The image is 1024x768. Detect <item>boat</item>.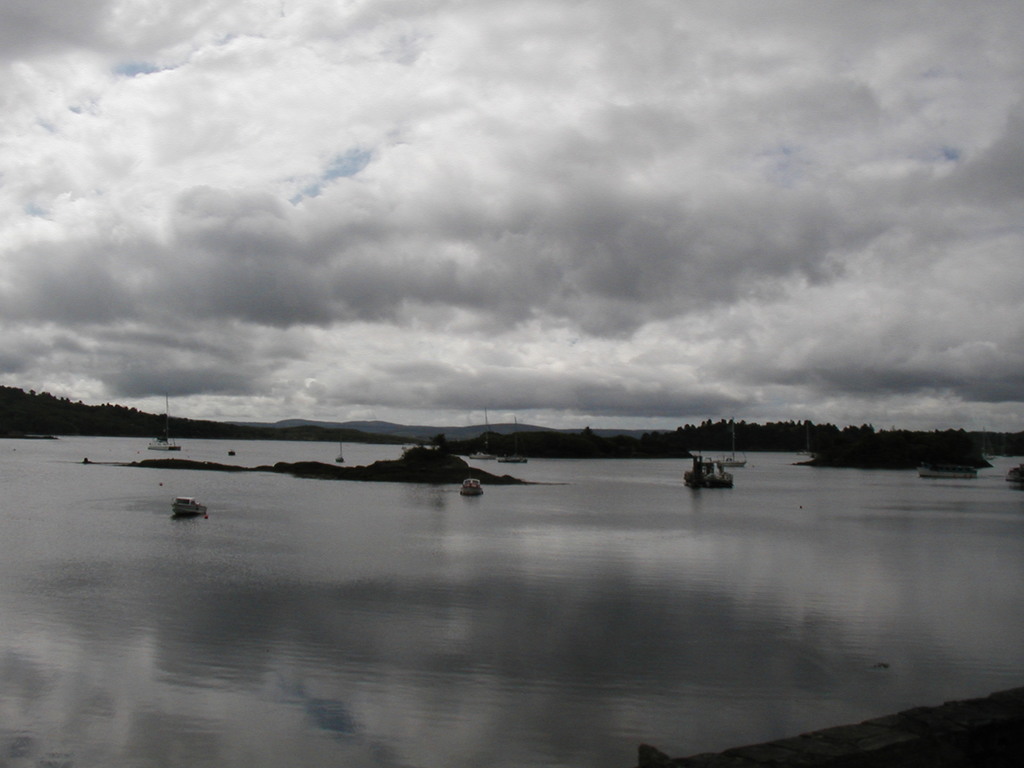
Detection: (x1=146, y1=390, x2=182, y2=449).
